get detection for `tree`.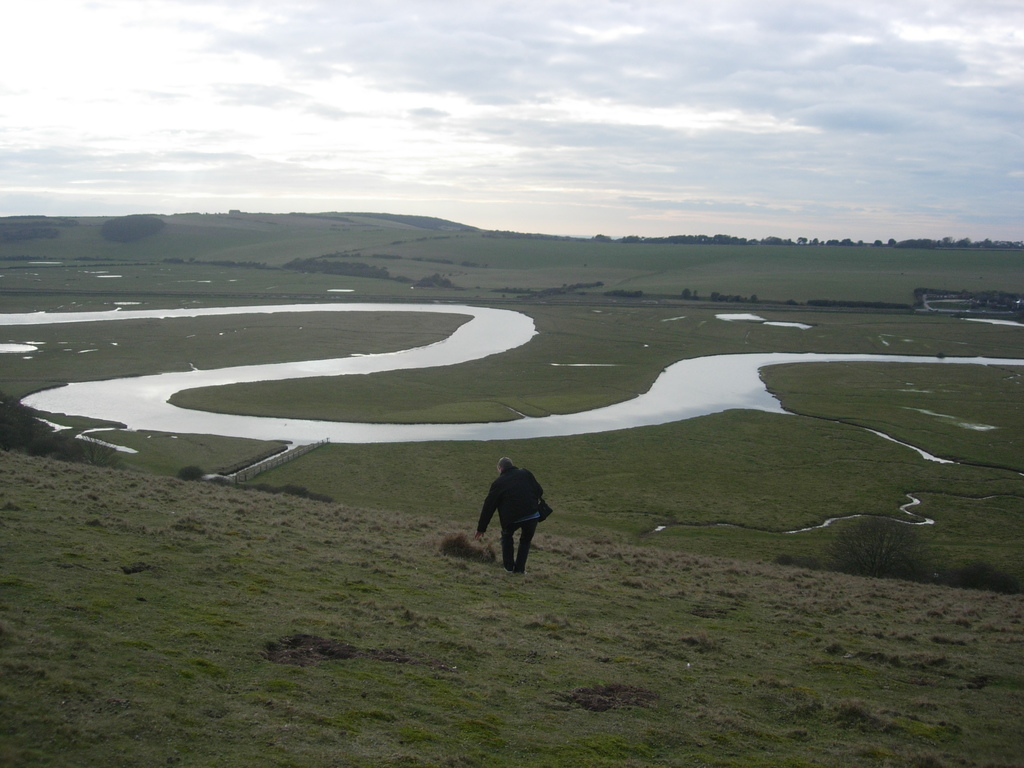
Detection: (610, 290, 643, 298).
